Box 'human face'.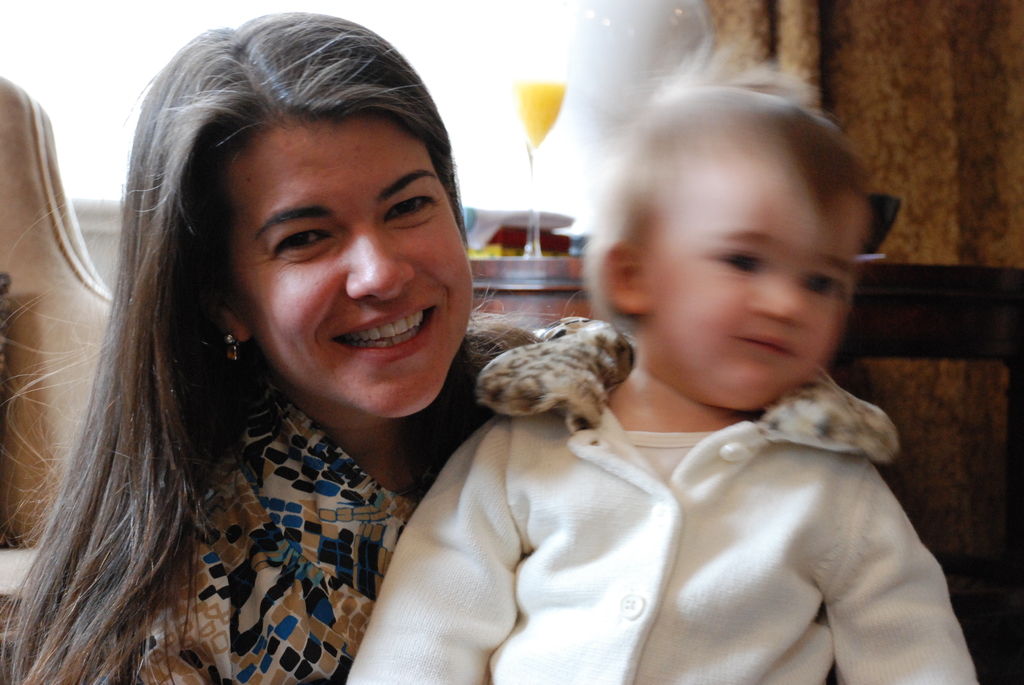
648 157 857 411.
